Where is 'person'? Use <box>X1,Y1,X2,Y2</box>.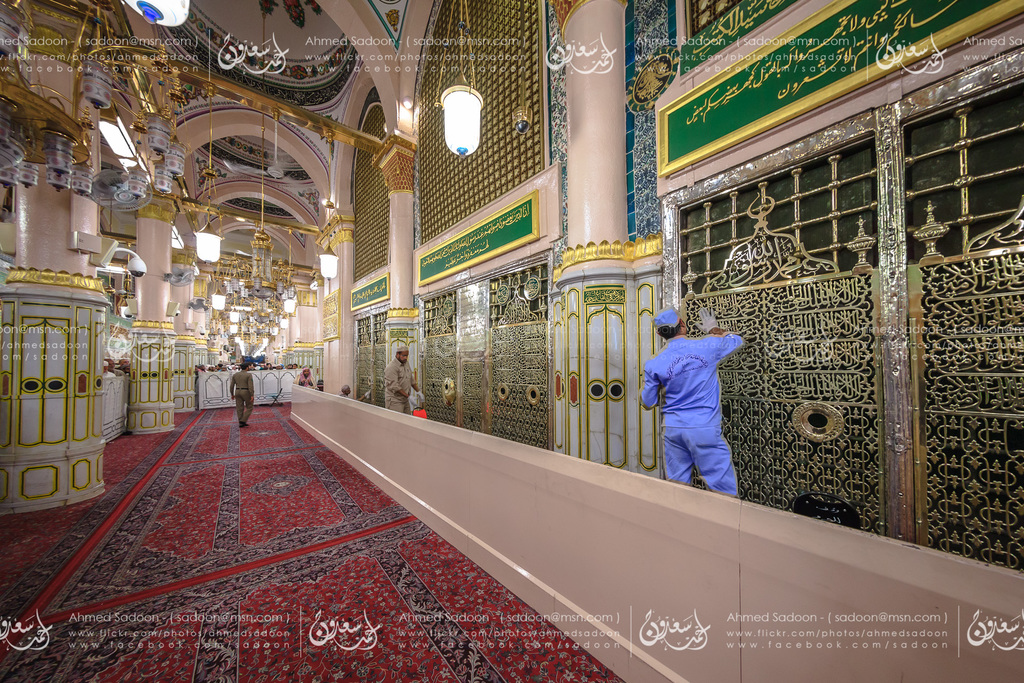
<box>299,366,316,390</box>.
